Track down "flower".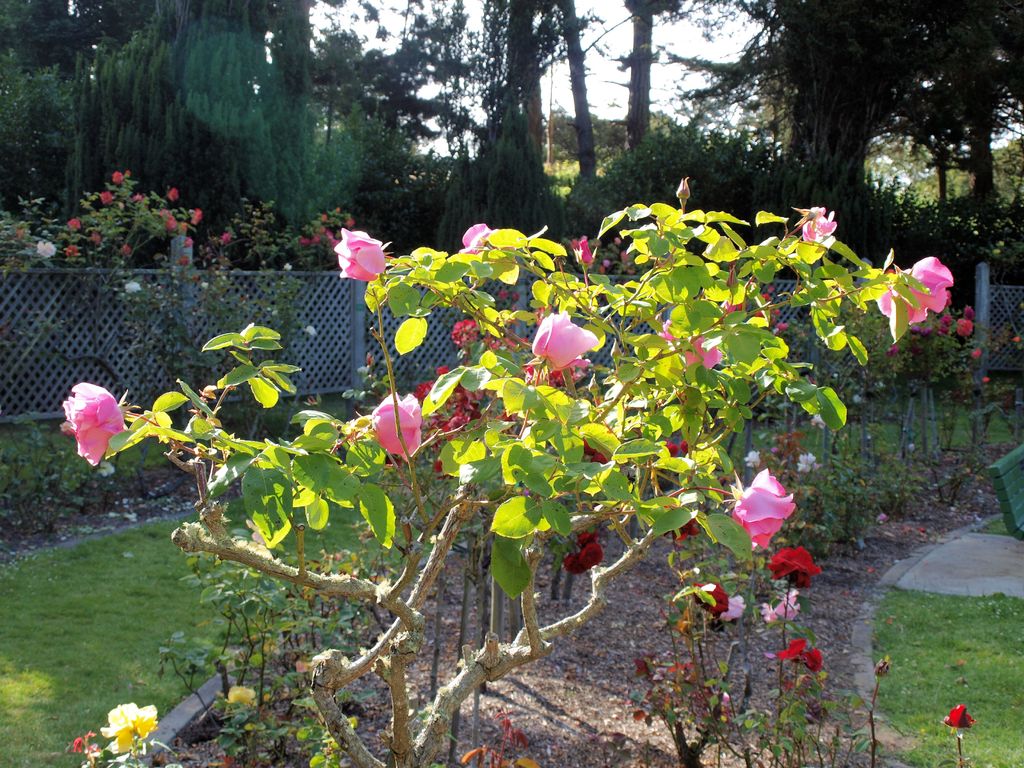
Tracked to bbox=(223, 687, 260, 704).
